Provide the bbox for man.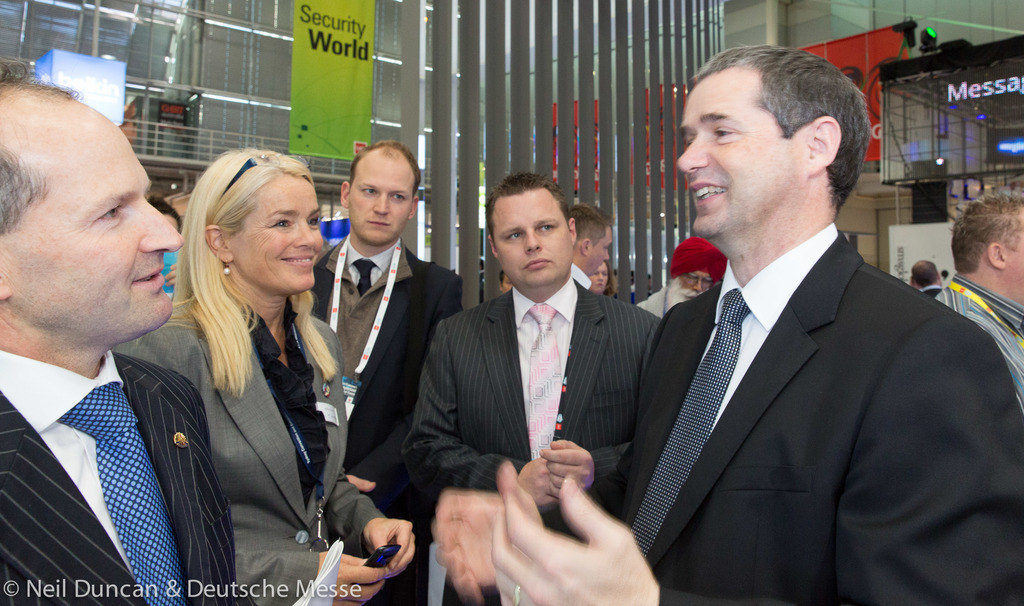
[left=636, top=228, right=740, bottom=333].
